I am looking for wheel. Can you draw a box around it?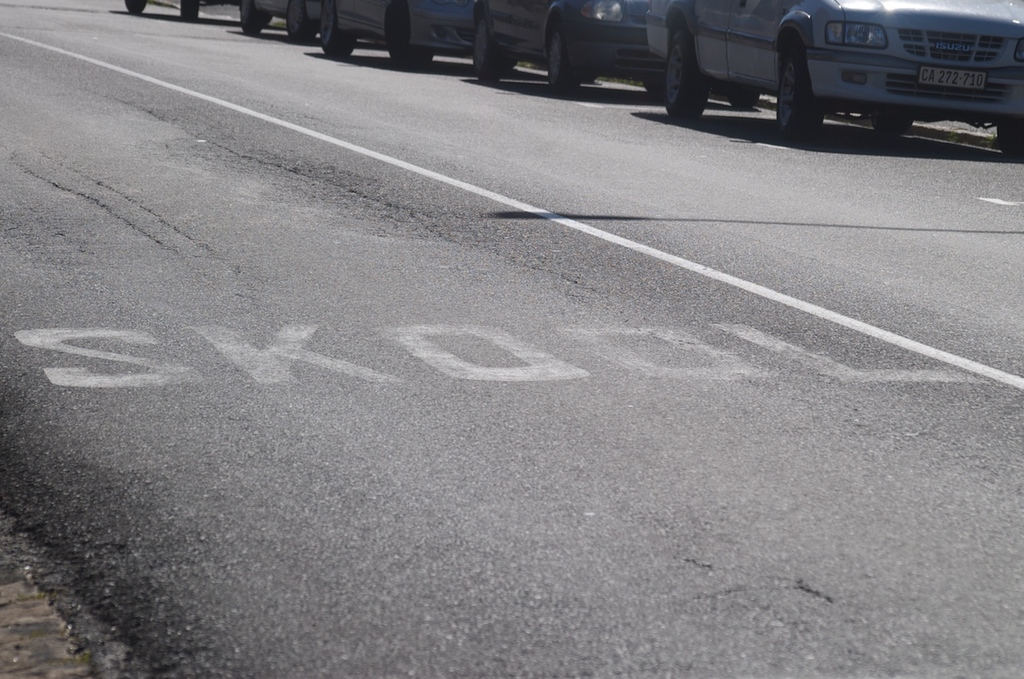
Sure, the bounding box is (386,6,430,68).
